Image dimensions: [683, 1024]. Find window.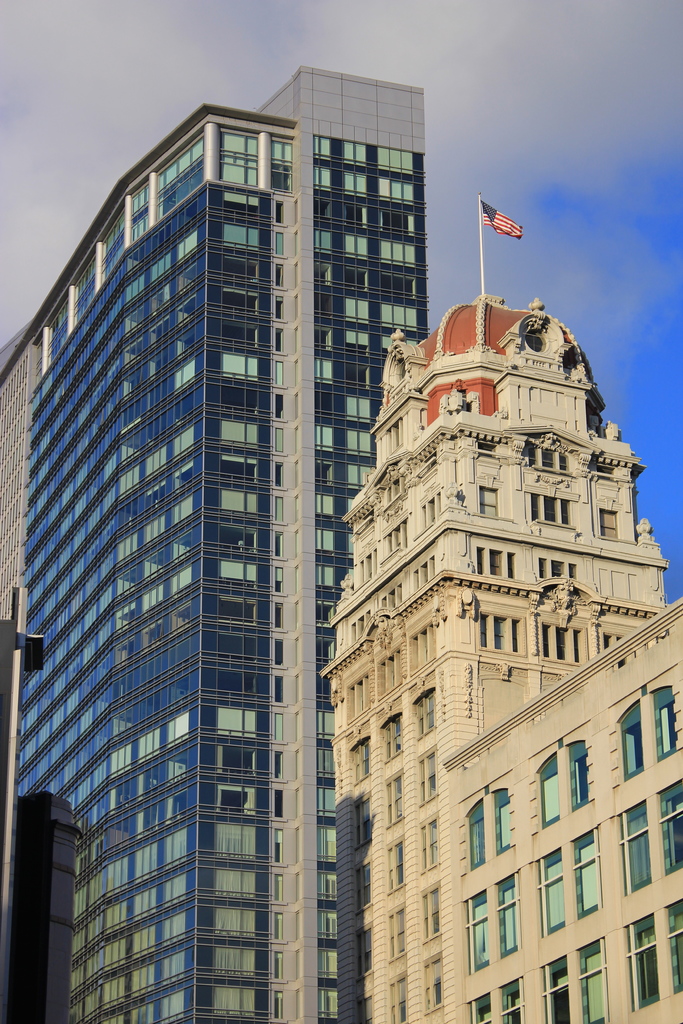
locate(495, 868, 525, 958).
